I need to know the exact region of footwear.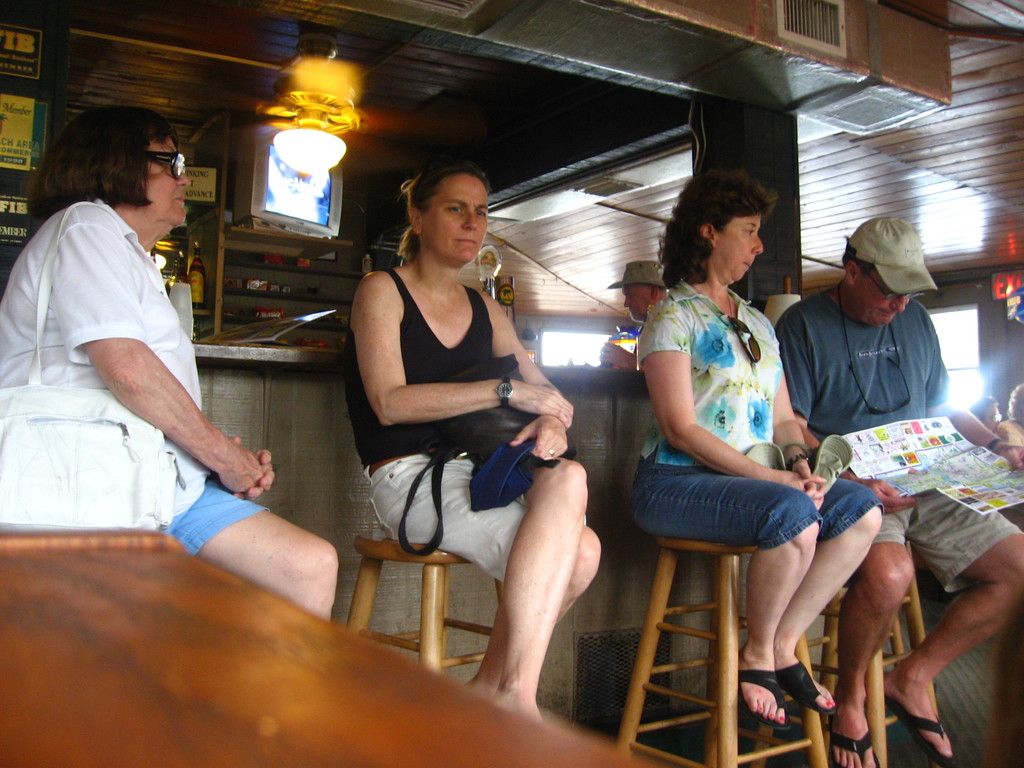
Region: 823,711,880,767.
